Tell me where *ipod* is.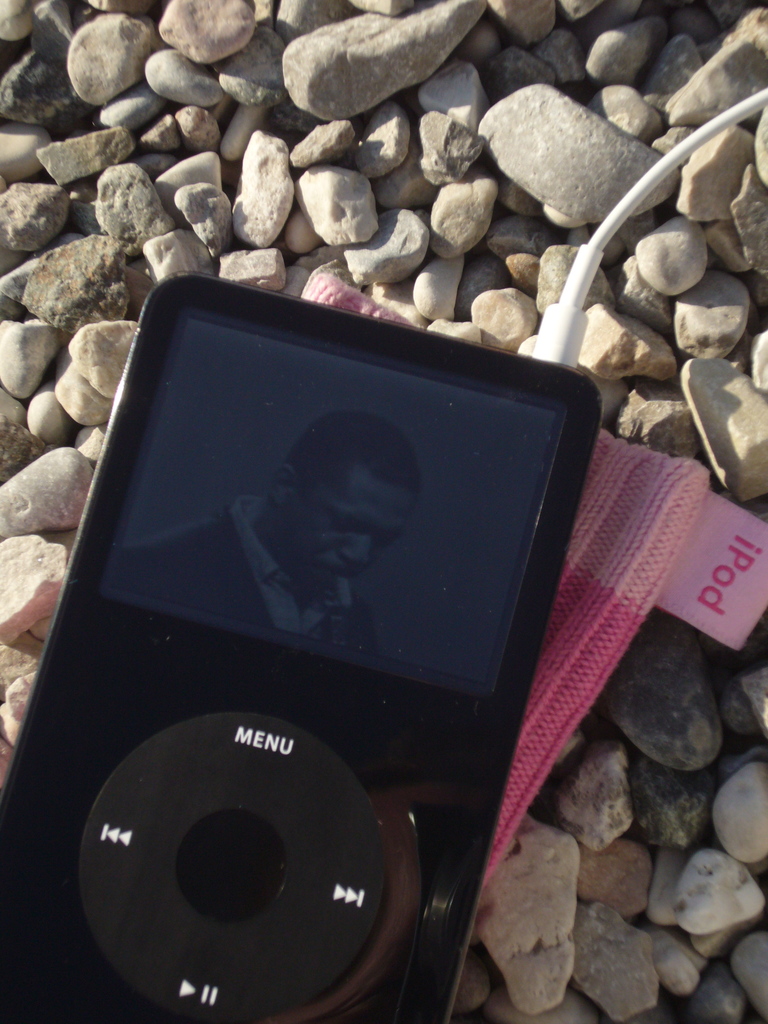
*ipod* is at box(0, 273, 602, 1023).
